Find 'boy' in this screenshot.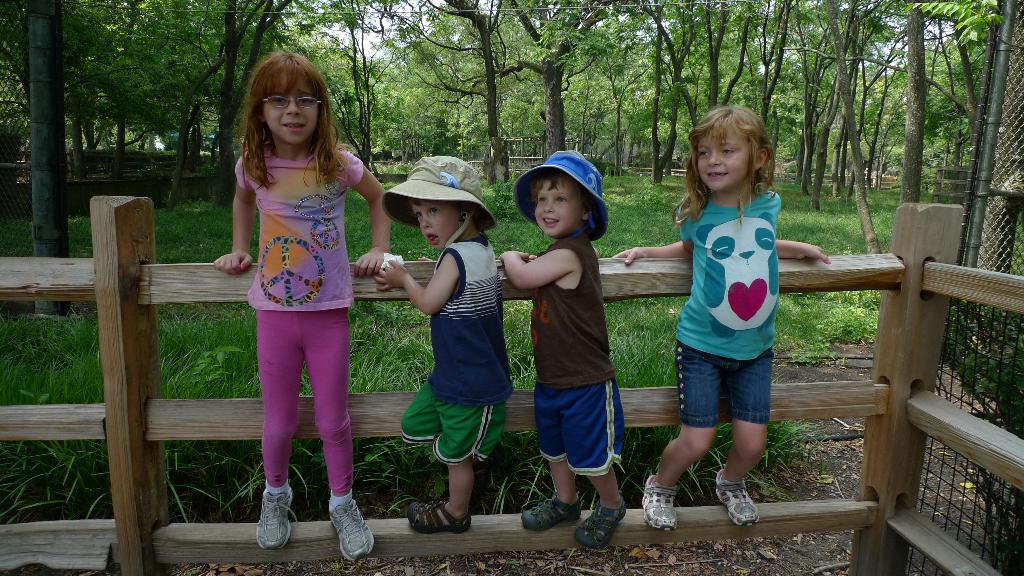
The bounding box for 'boy' is 497:156:630:540.
